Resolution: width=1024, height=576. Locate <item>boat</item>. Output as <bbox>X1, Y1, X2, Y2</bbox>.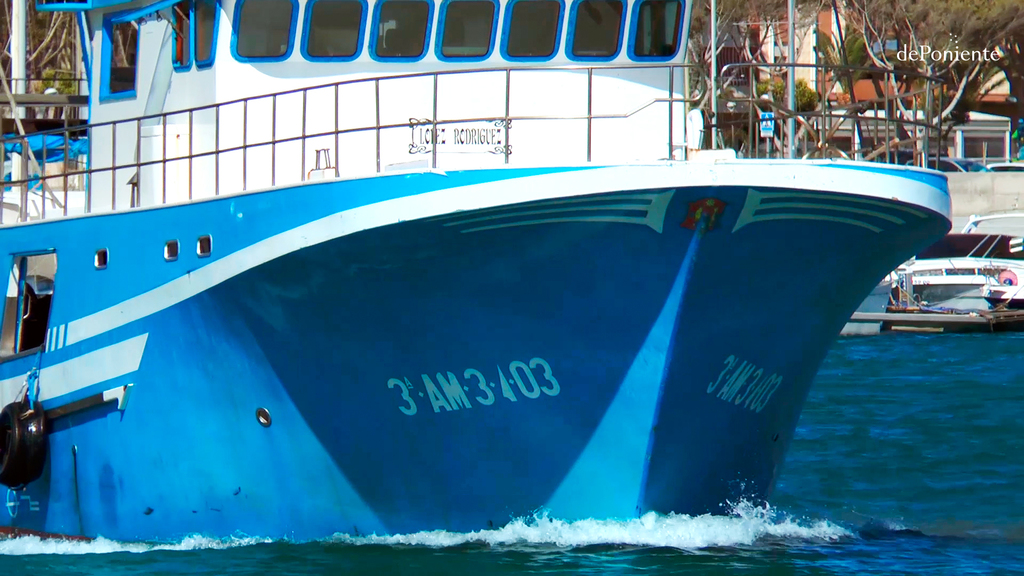
<bbox>888, 253, 1018, 325</bbox>.
